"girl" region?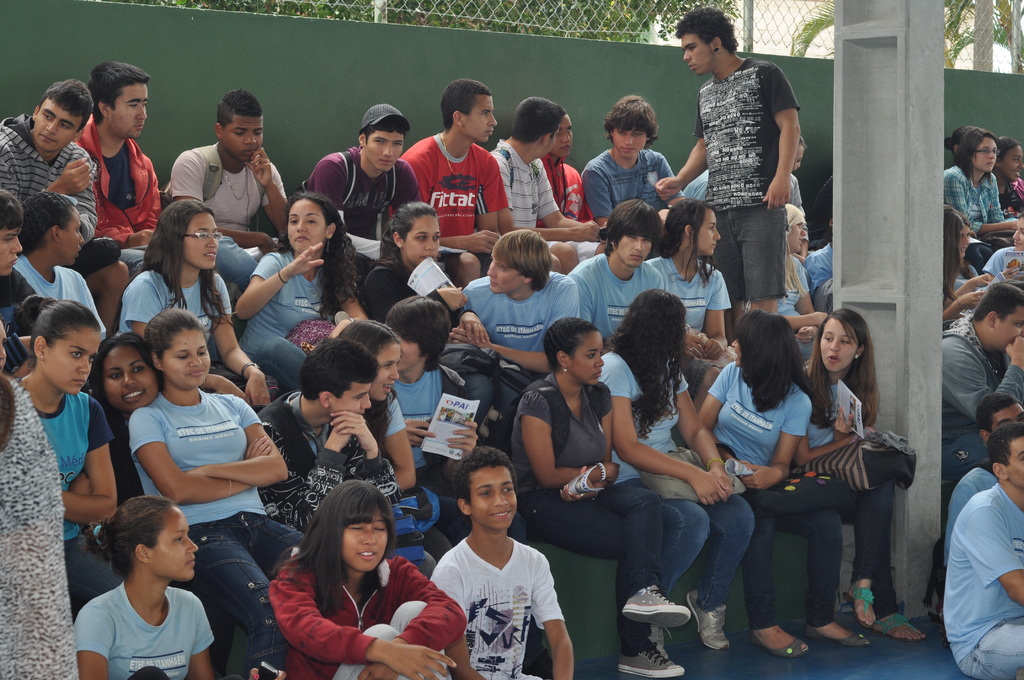
left=796, top=312, right=929, bottom=644
